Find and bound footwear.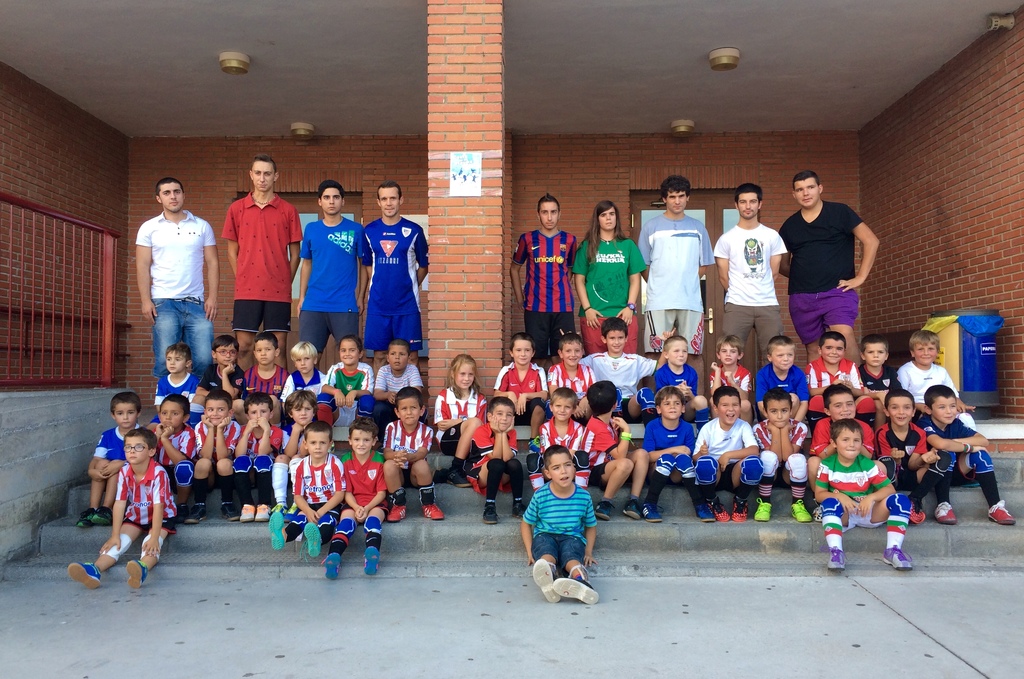
Bound: bbox(323, 552, 339, 578).
